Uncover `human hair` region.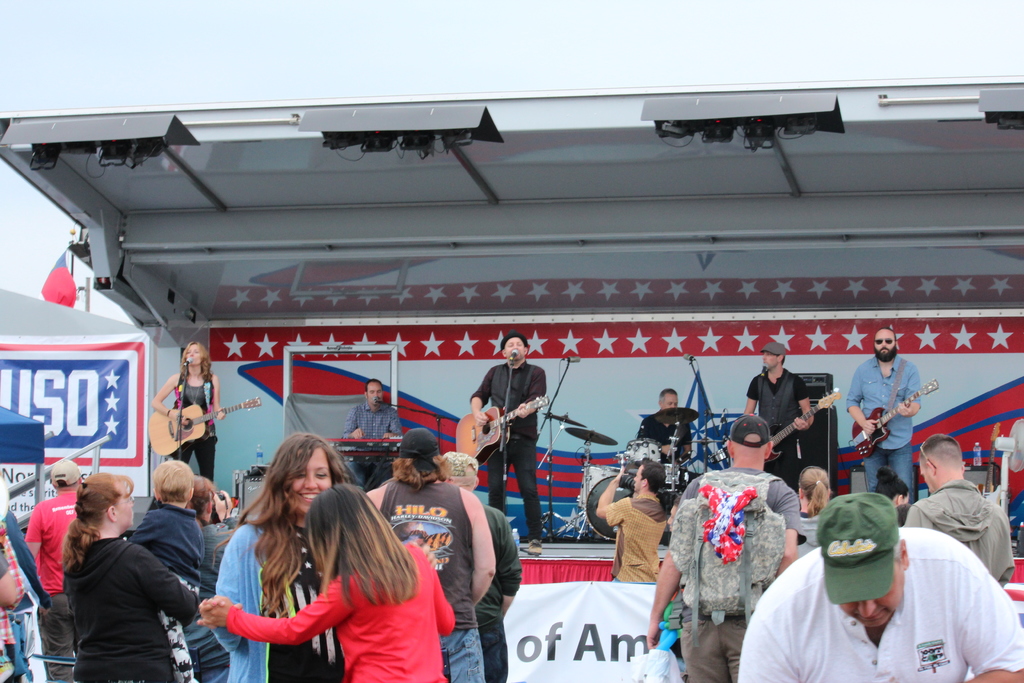
Uncovered: 177:339:213:379.
